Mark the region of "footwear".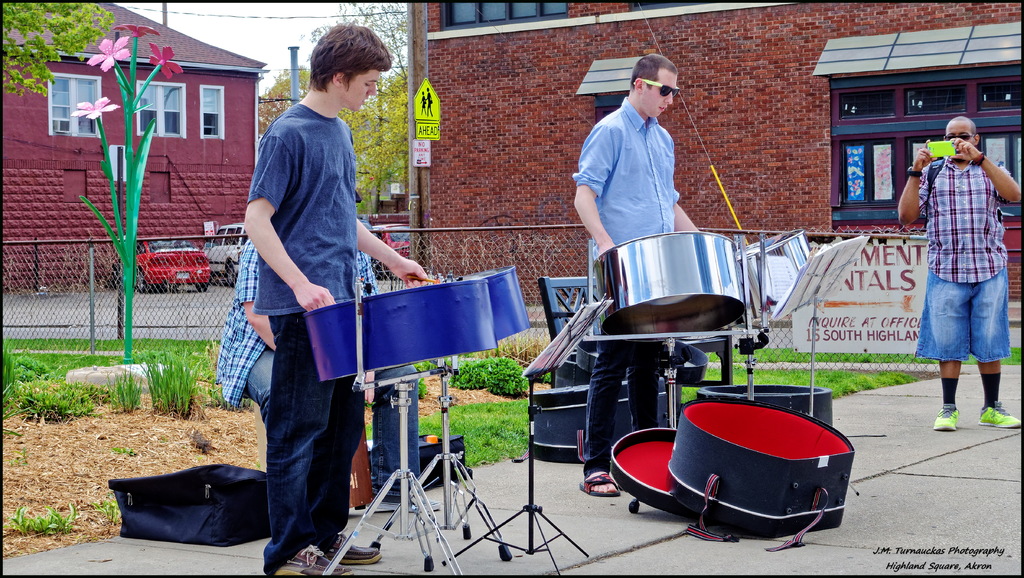
Region: bbox(932, 401, 960, 433).
